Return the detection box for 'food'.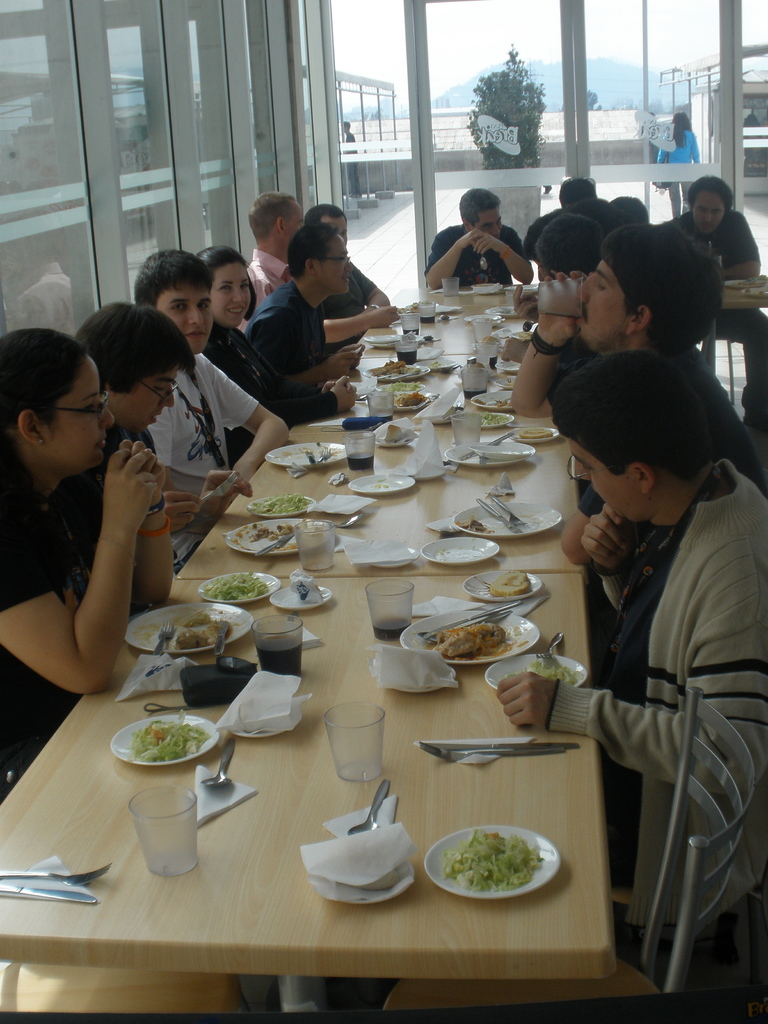
(left=211, top=571, right=268, bottom=602).
